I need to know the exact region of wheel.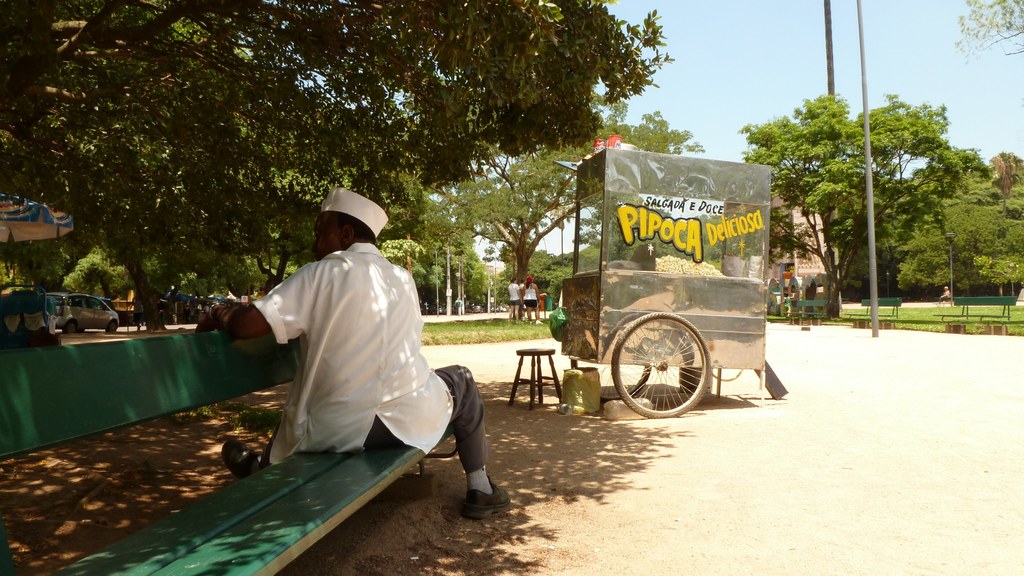
Region: [560,348,652,407].
